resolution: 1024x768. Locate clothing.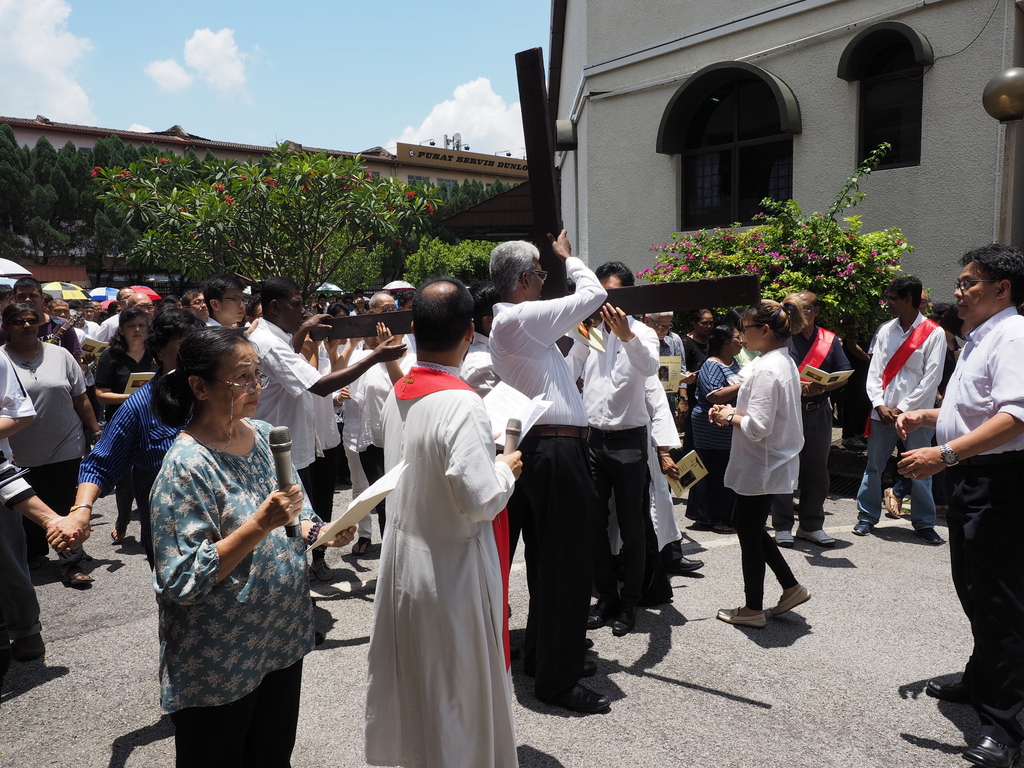
box(244, 311, 328, 522).
